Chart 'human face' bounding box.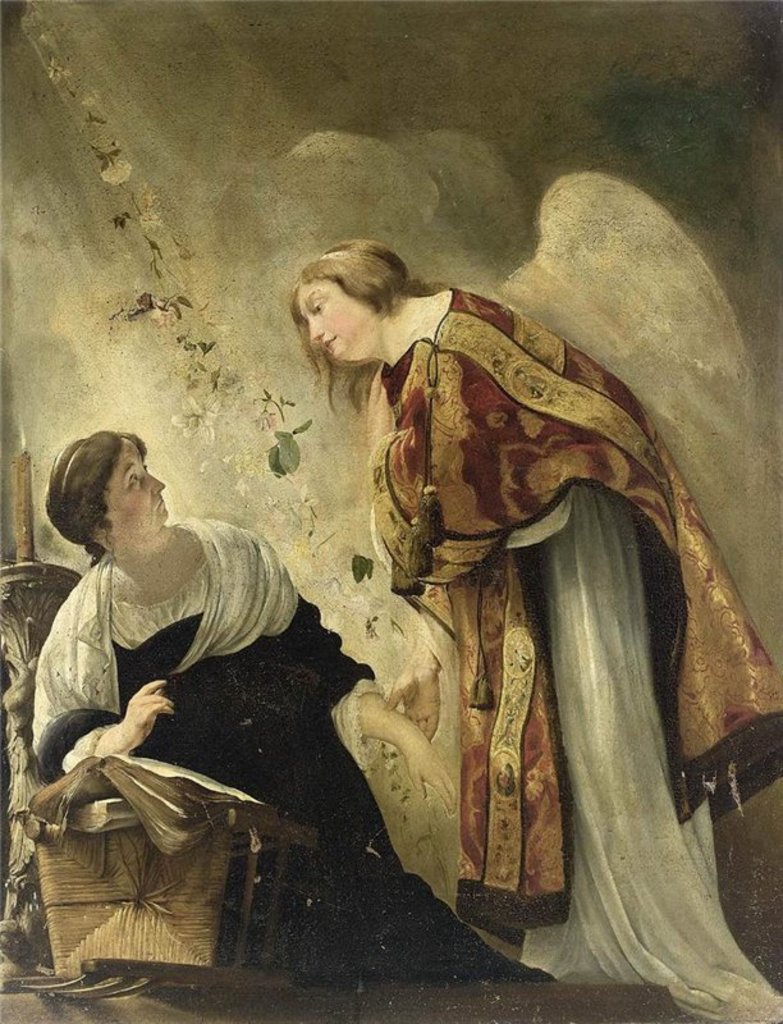
Charted: (left=298, top=282, right=379, bottom=357).
